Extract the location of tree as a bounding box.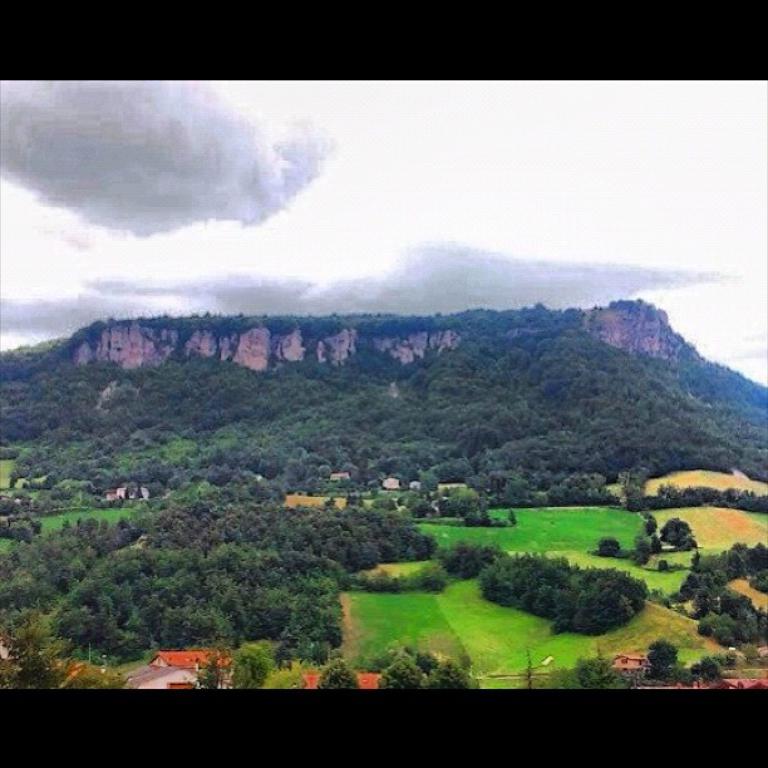
[236, 645, 267, 690].
